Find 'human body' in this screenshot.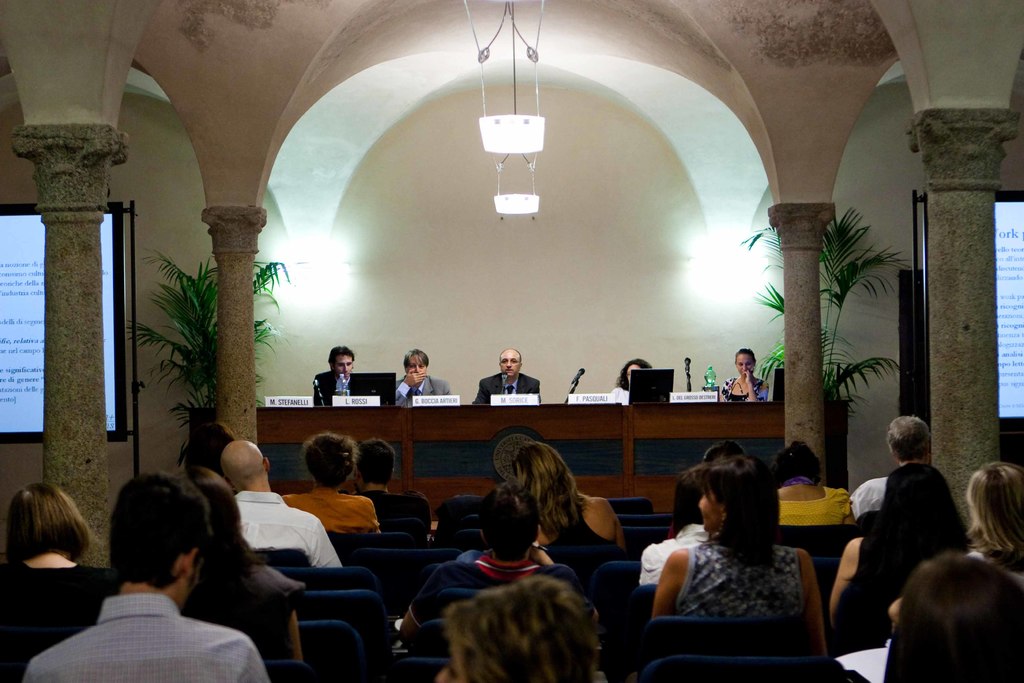
The bounding box for 'human body' is crop(286, 490, 381, 532).
